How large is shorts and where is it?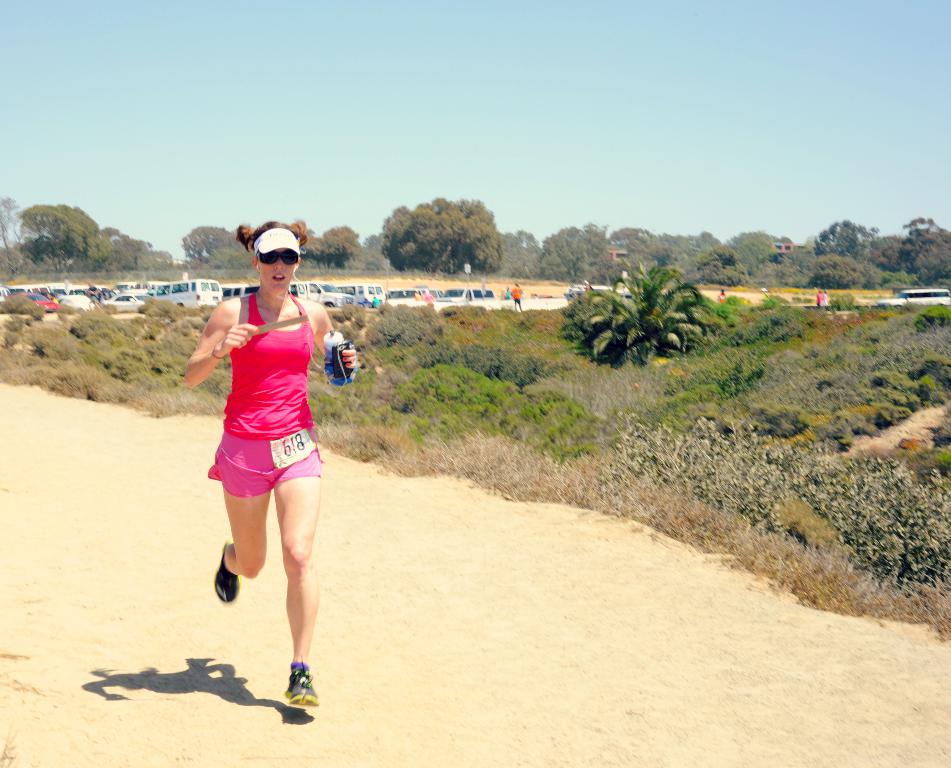
Bounding box: (199,445,317,507).
